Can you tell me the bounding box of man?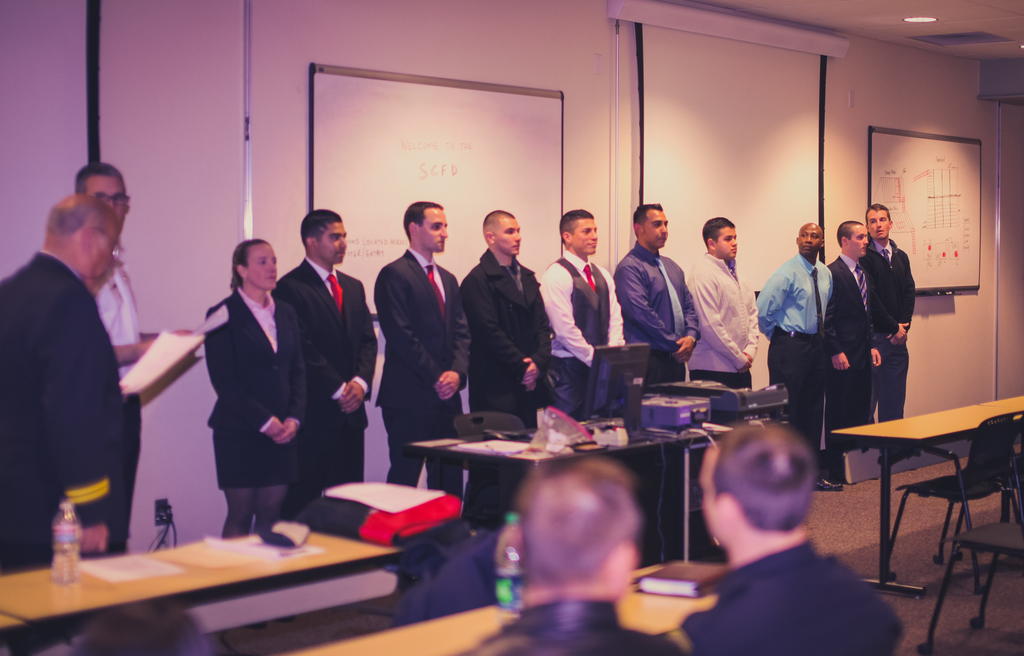
[x1=540, y1=216, x2=619, y2=414].
